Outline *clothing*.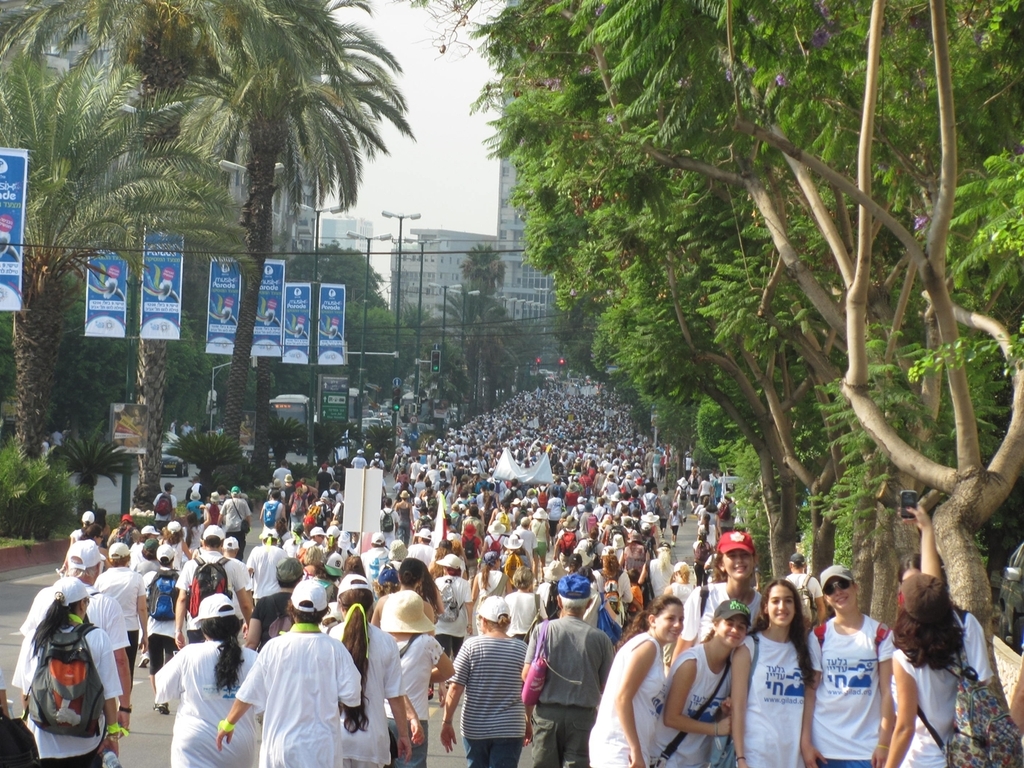
Outline: detection(146, 565, 172, 673).
